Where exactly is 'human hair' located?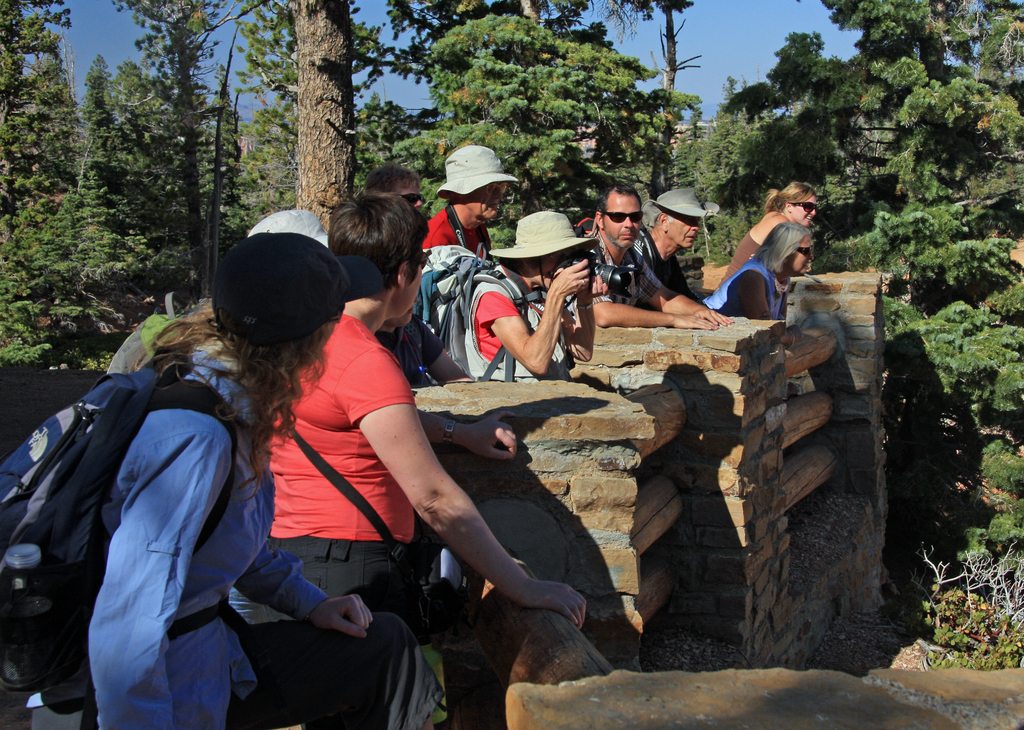
Its bounding box is crop(207, 225, 347, 469).
